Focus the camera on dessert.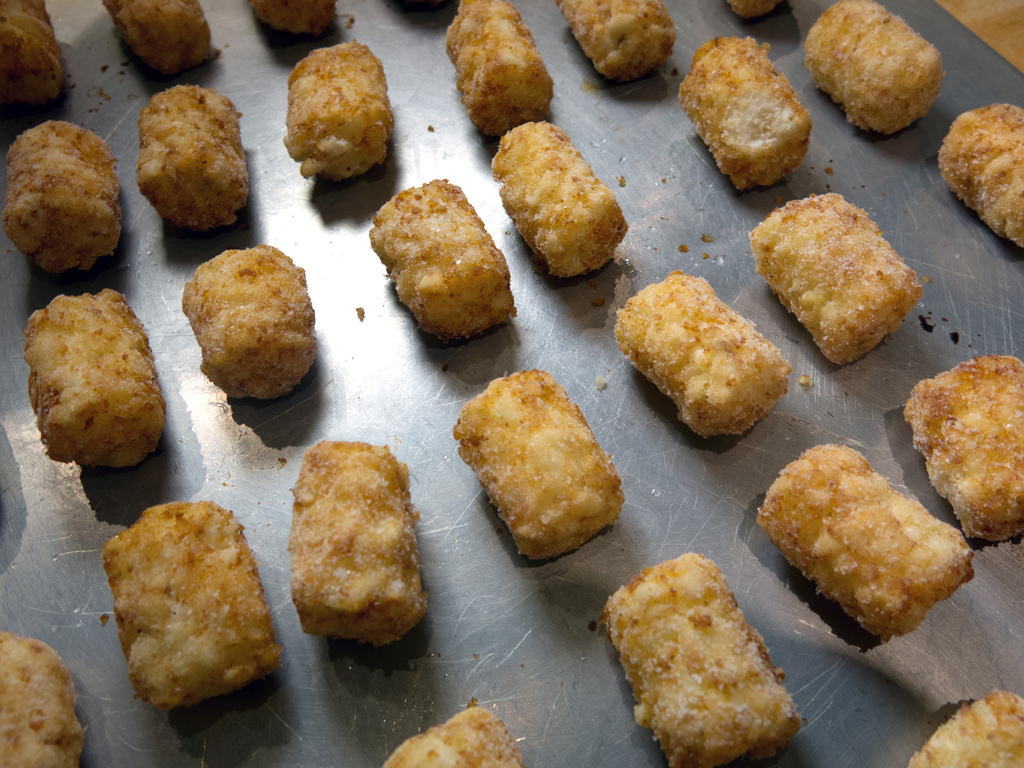
Focus region: bbox(25, 287, 164, 467).
